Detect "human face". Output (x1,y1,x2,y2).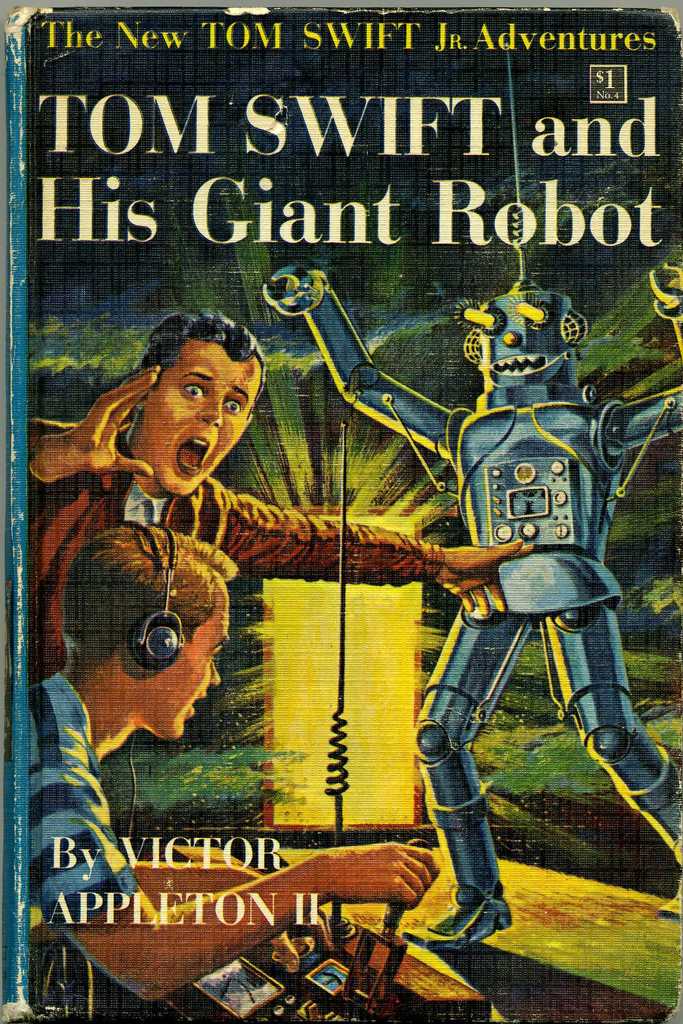
(146,342,267,502).
